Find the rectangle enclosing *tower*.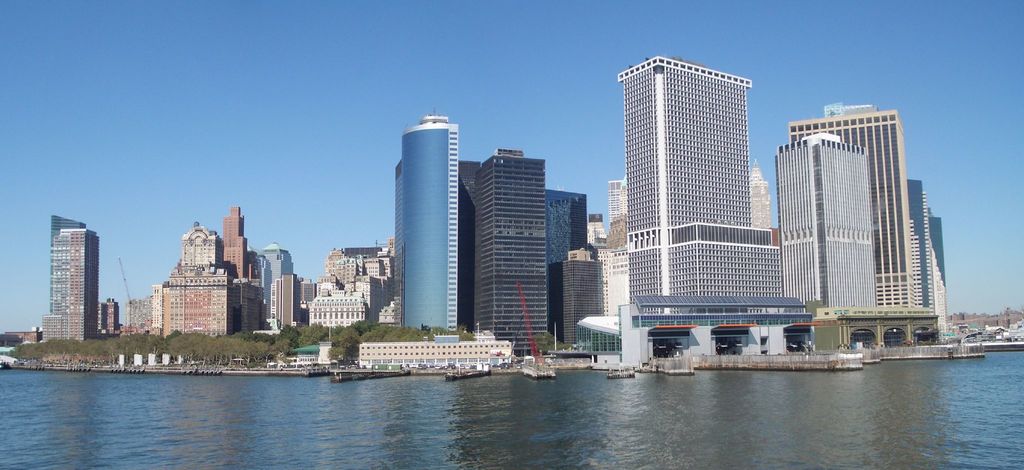
x1=403, y1=113, x2=468, y2=339.
